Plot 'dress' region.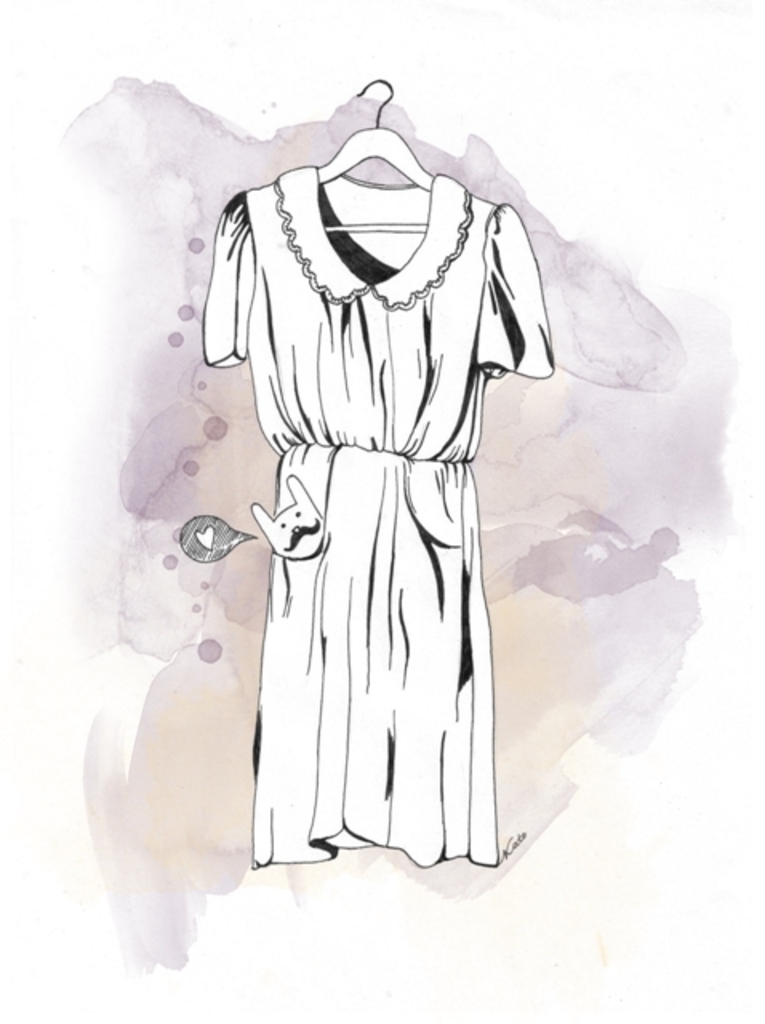
Plotted at select_region(186, 166, 557, 866).
